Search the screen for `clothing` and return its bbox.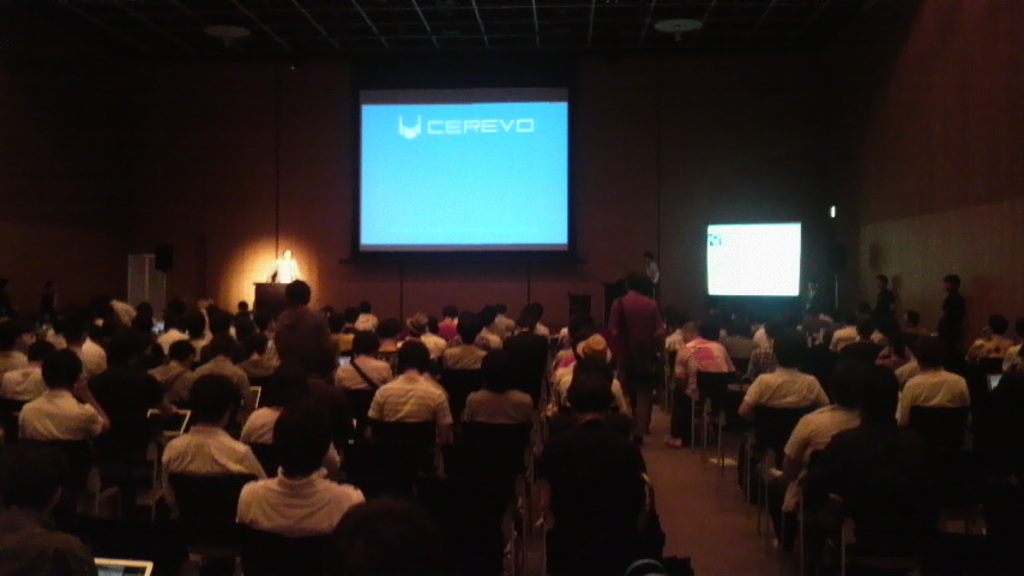
Found: 742, 367, 826, 413.
